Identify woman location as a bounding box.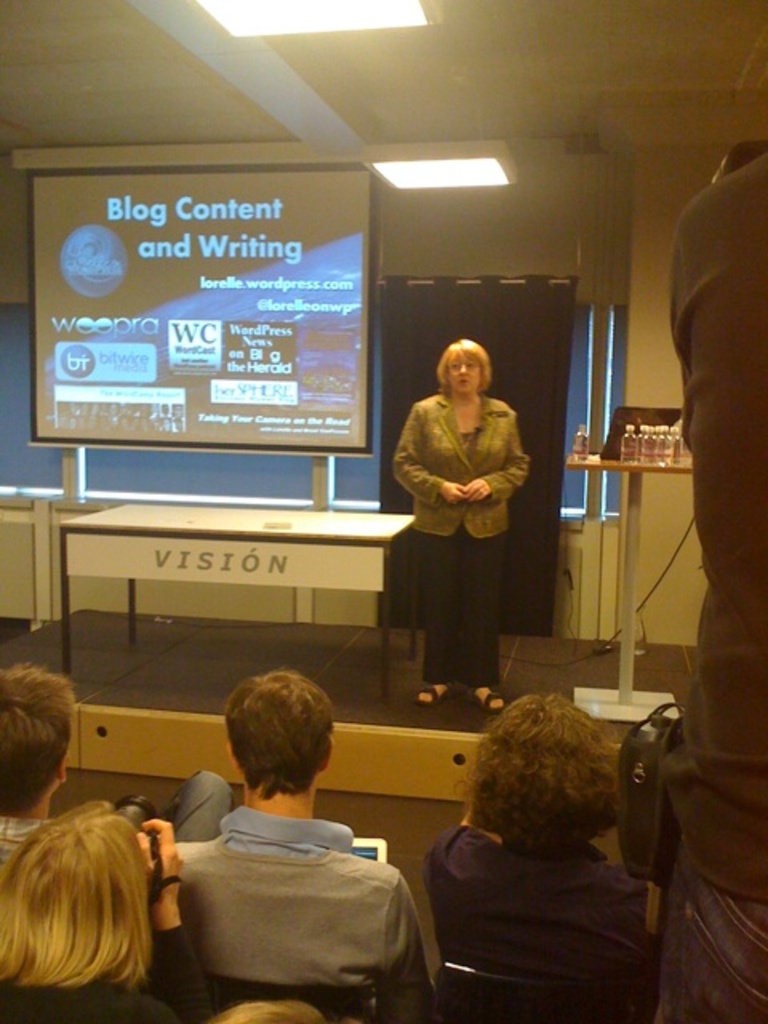
select_region(429, 686, 645, 1019).
